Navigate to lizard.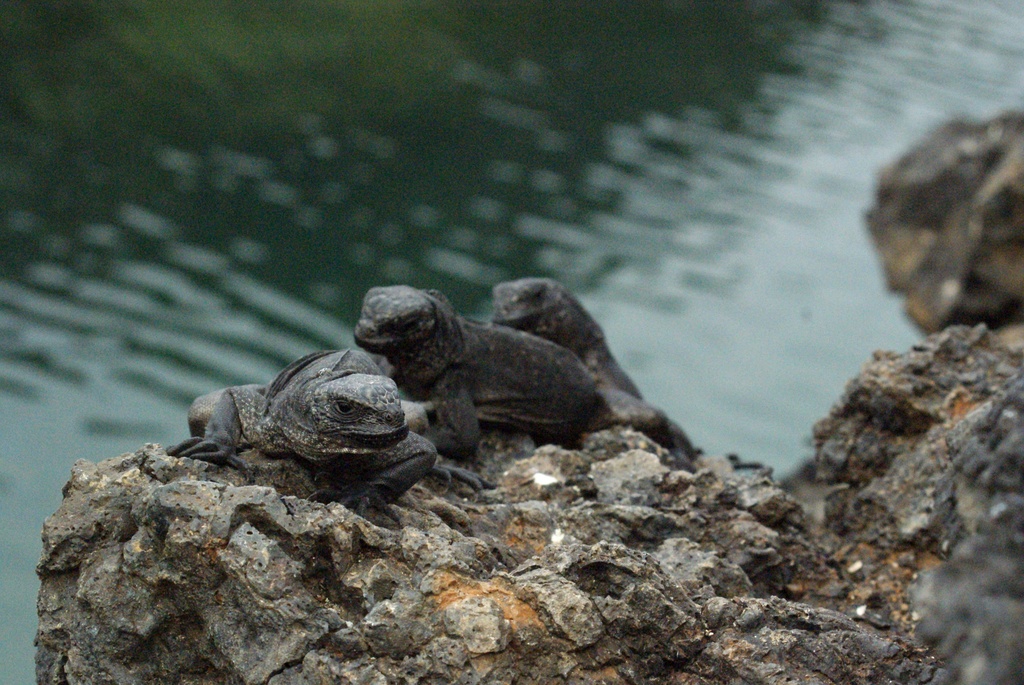
Navigation target: bbox=[355, 270, 611, 463].
